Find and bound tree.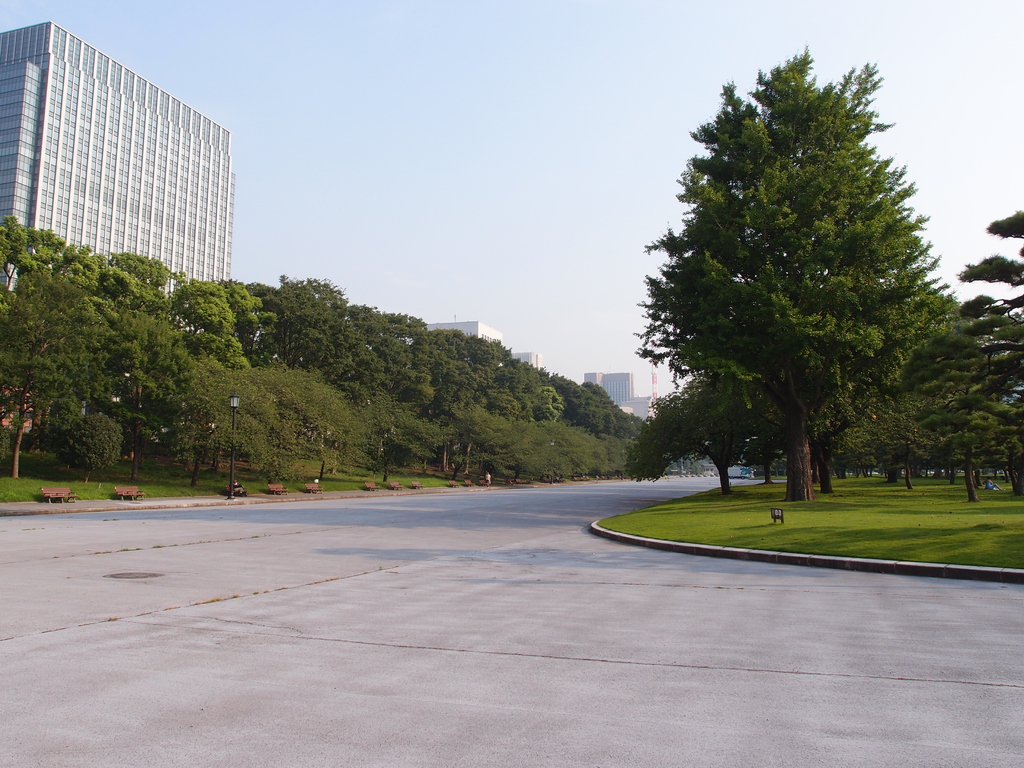
Bound: [x1=269, y1=368, x2=340, y2=494].
